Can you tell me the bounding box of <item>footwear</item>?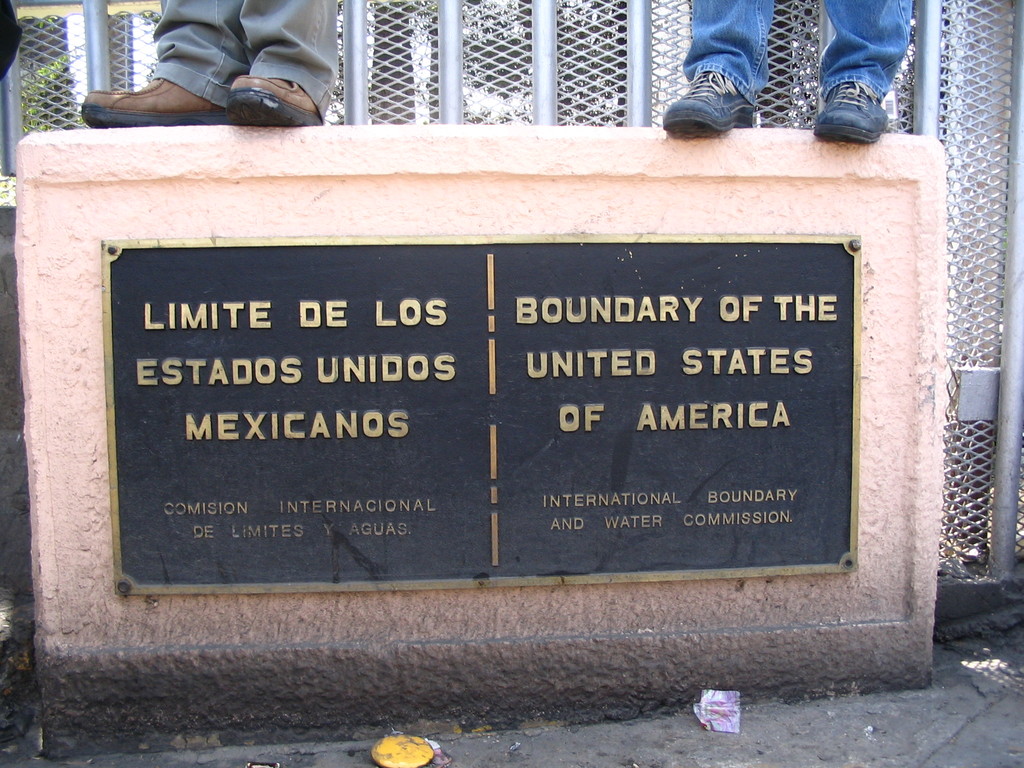
bbox=(230, 76, 321, 124).
